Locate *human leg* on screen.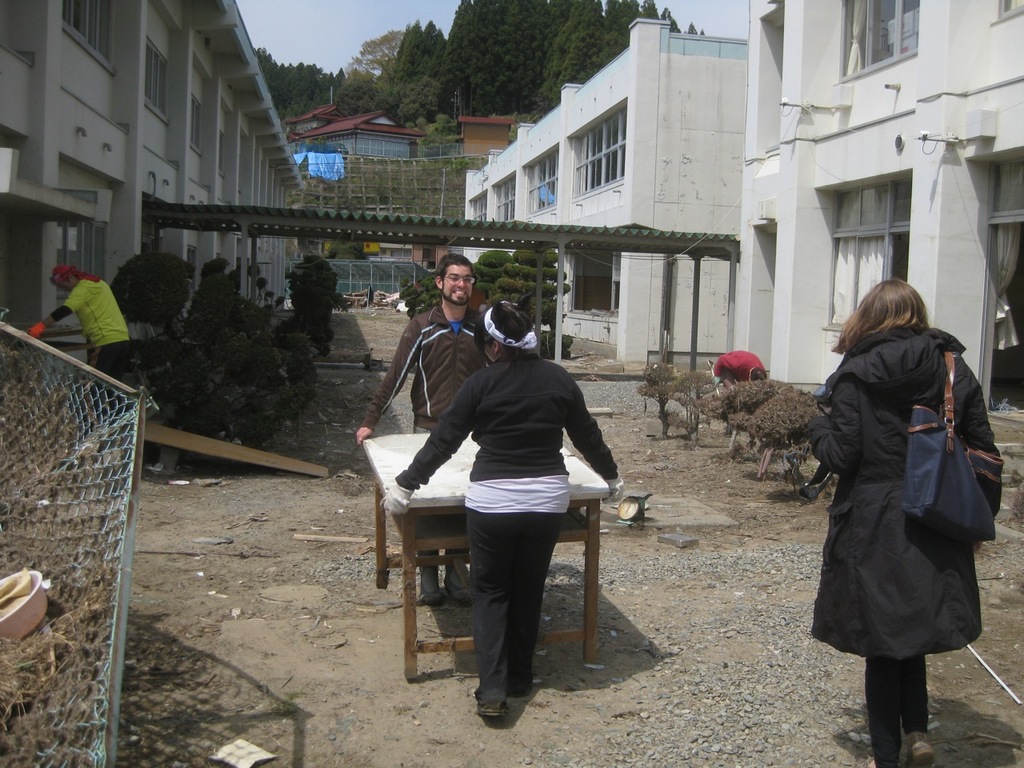
On screen at Rect(510, 510, 562, 694).
